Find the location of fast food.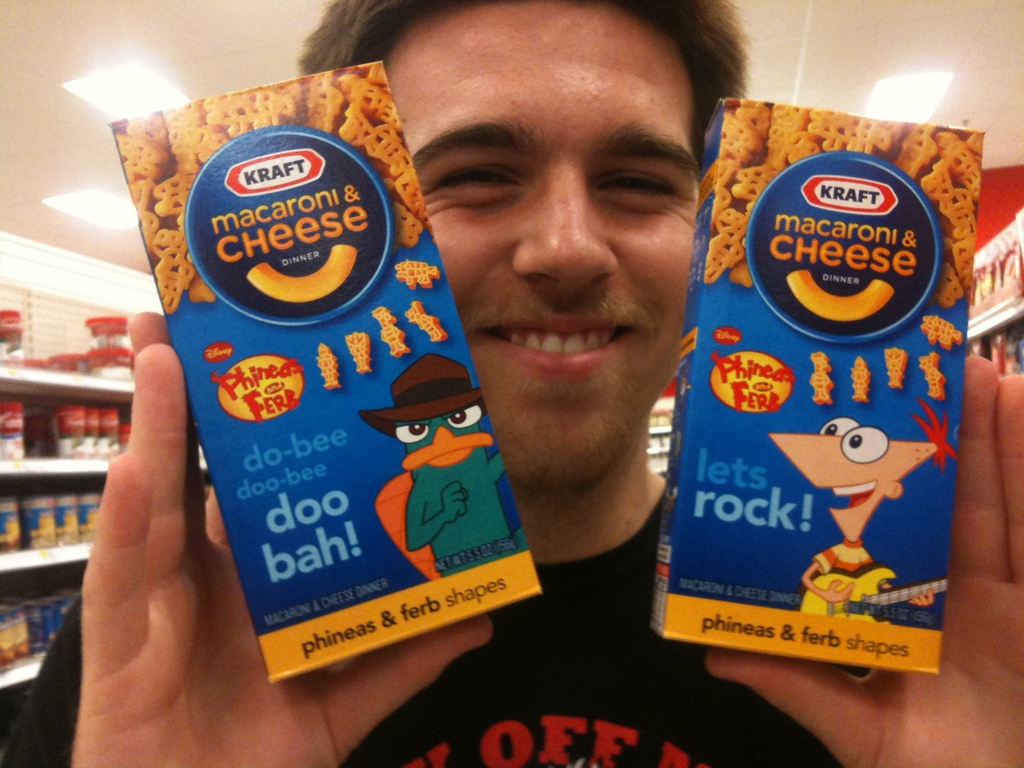
Location: 886,346,903,387.
